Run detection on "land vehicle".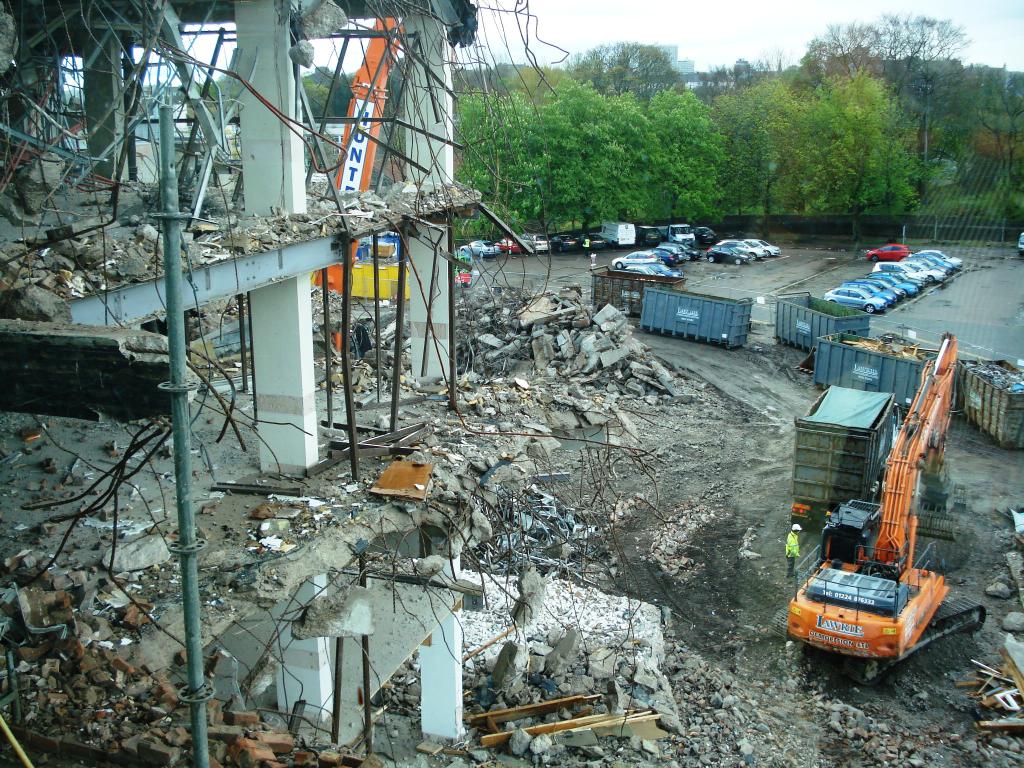
Result: x1=636, y1=223, x2=660, y2=247.
